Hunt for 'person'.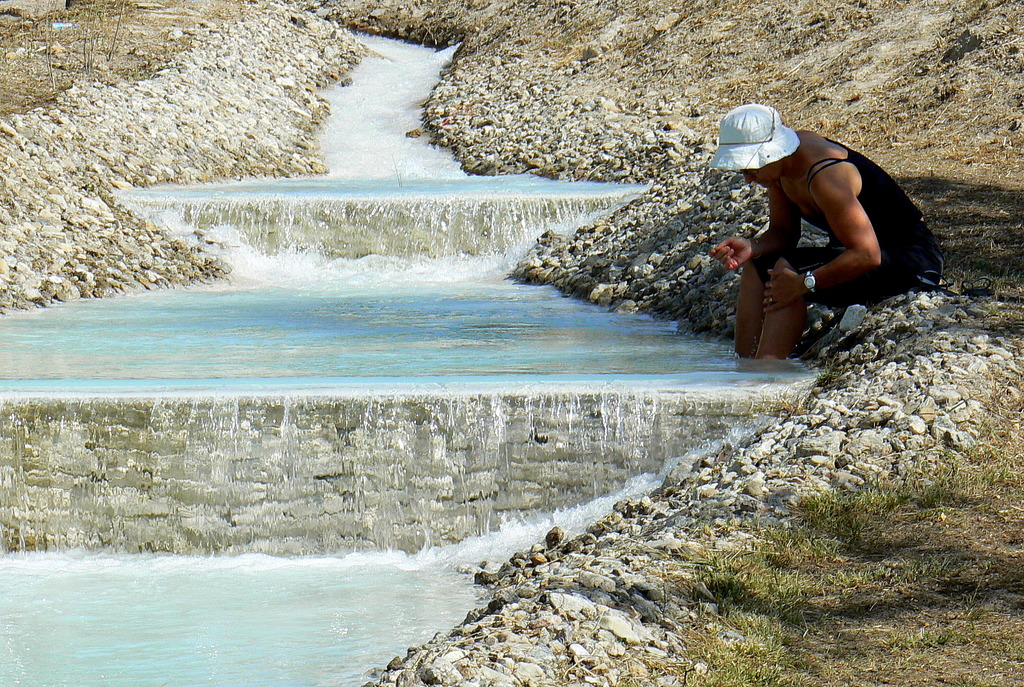
Hunted down at 716, 89, 951, 381.
